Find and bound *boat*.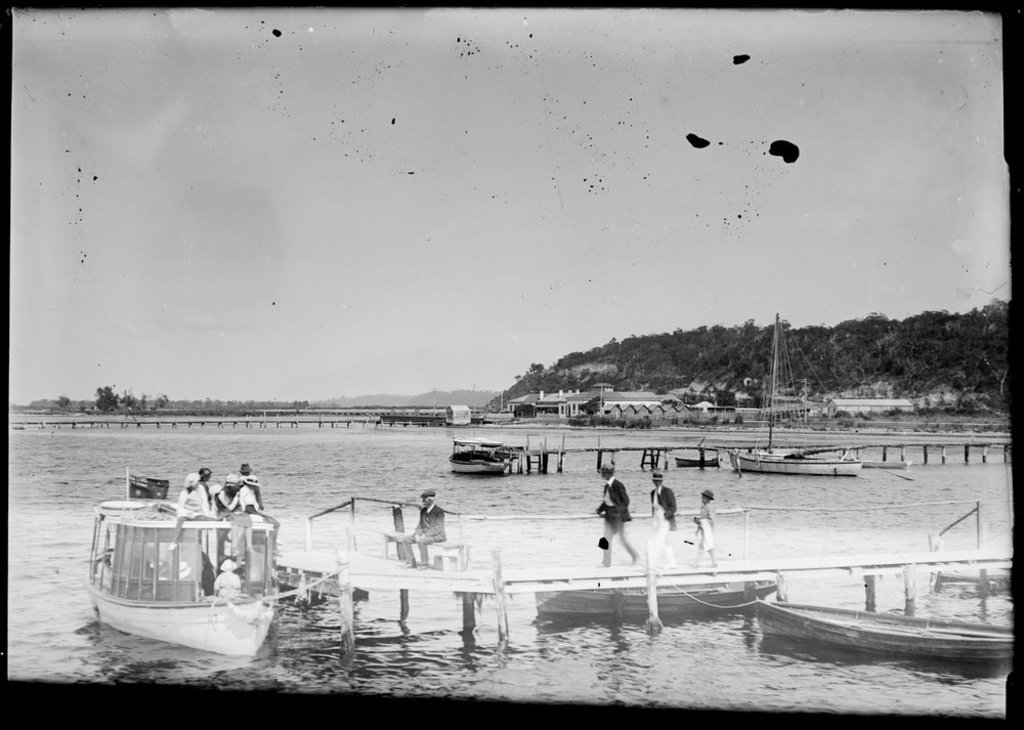
Bound: locate(731, 311, 864, 471).
